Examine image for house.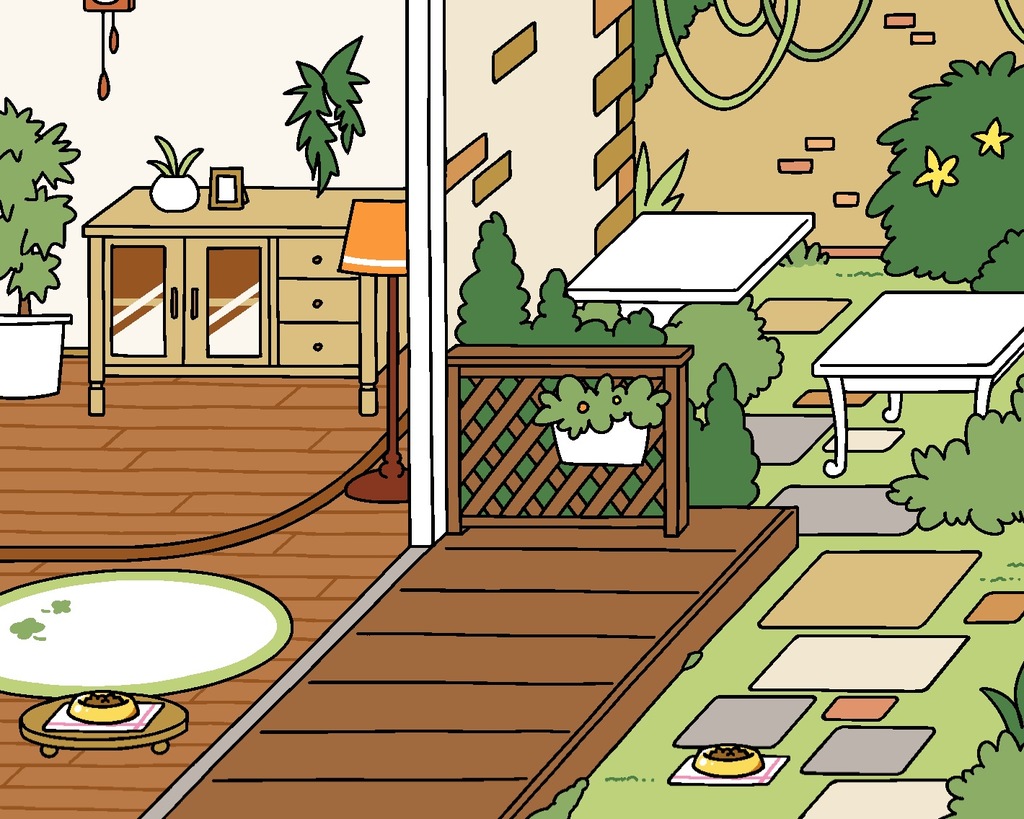
Examination result: select_region(0, 0, 1023, 818).
